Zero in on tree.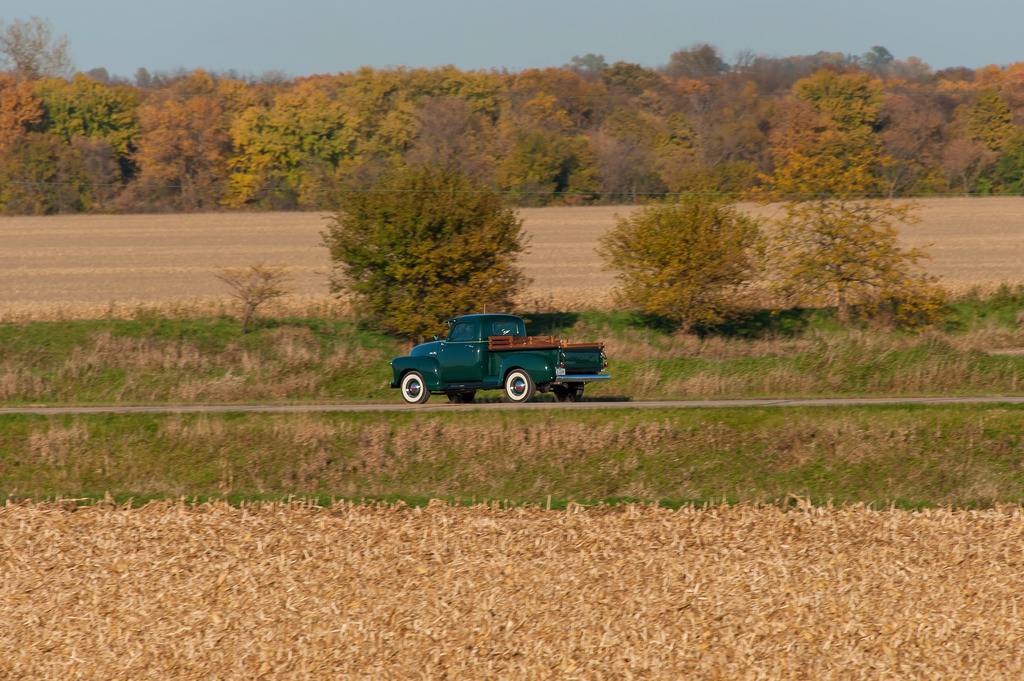
Zeroed in: bbox=(0, 16, 78, 68).
